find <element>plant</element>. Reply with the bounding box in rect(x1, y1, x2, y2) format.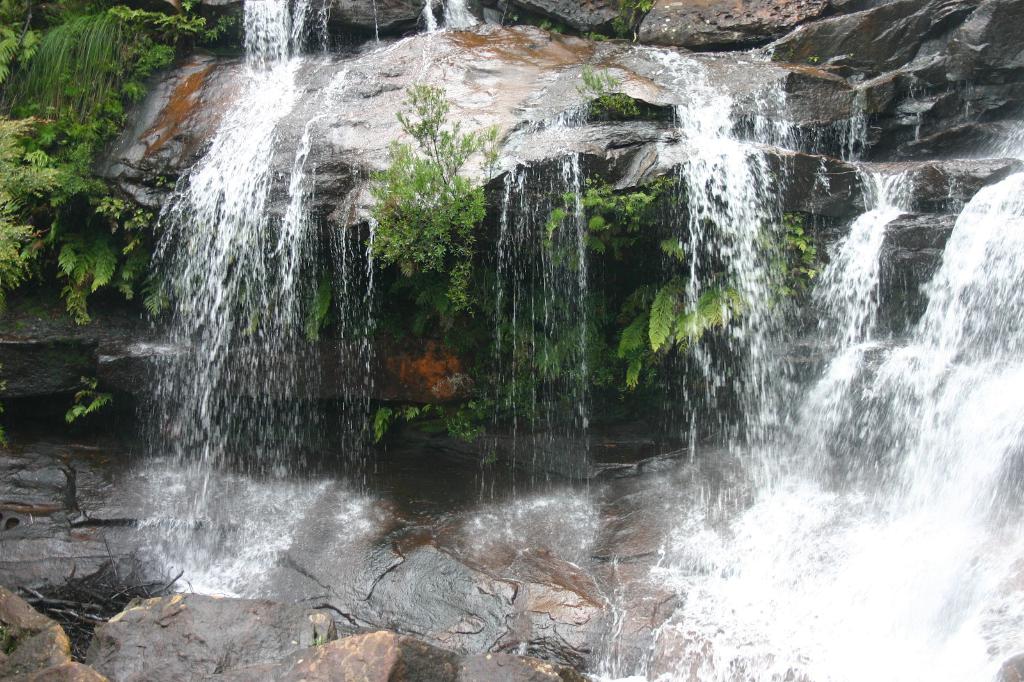
rect(0, 622, 35, 656).
